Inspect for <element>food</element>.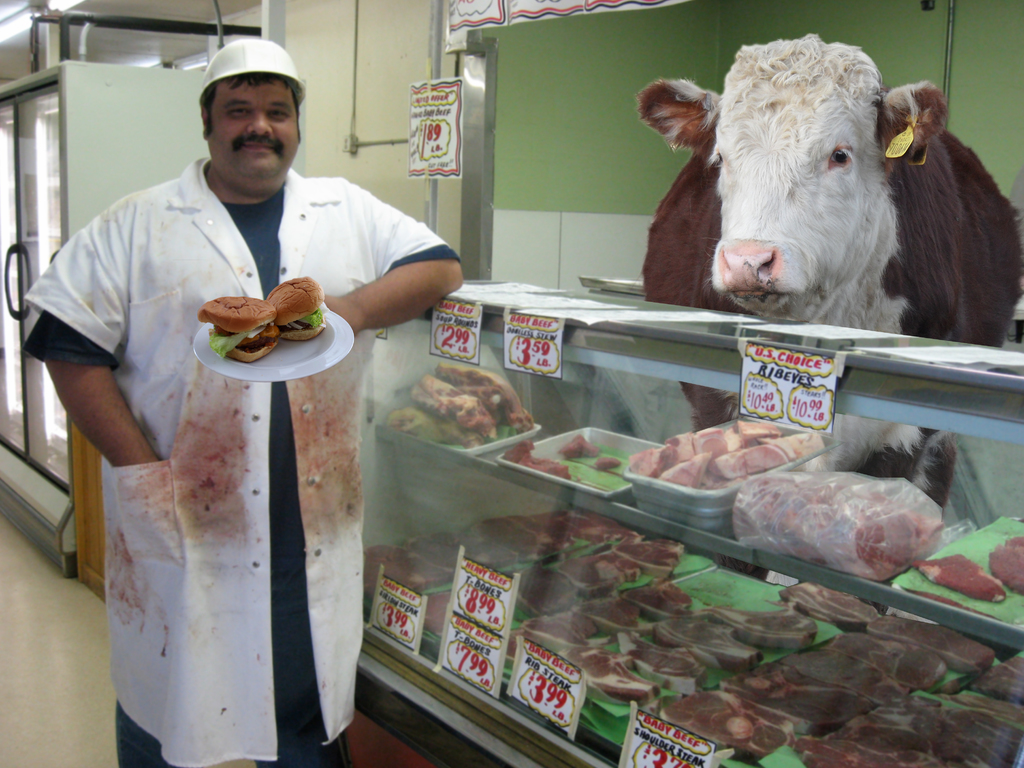
Inspection: x1=595 y1=459 x2=620 y2=468.
